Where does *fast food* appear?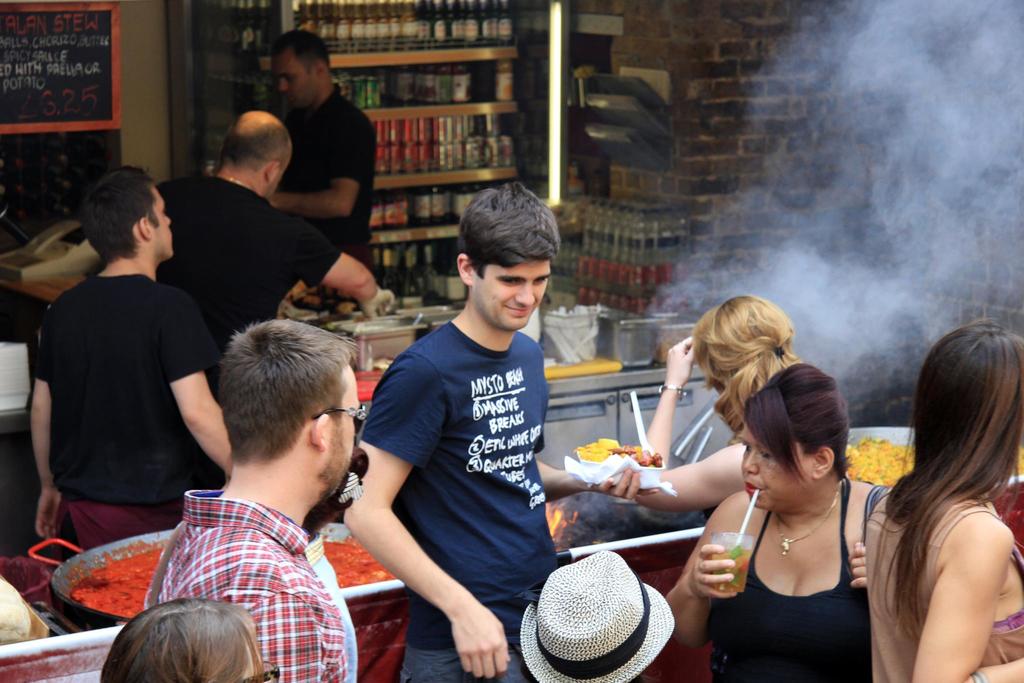
Appears at 1012, 440, 1023, 478.
